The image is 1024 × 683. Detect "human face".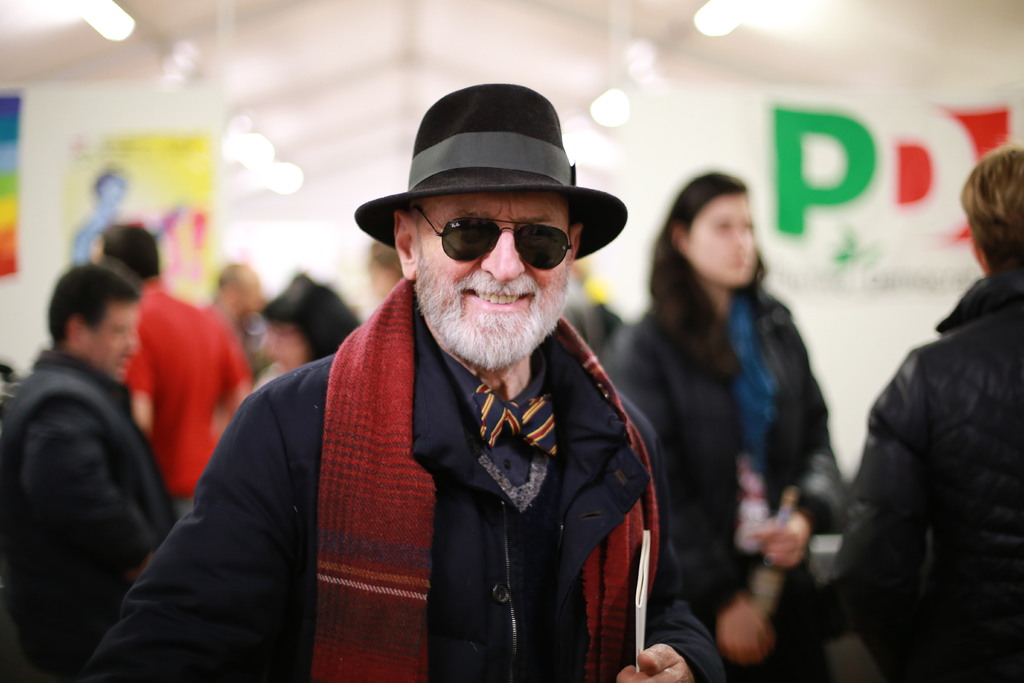
Detection: 237, 264, 266, 314.
